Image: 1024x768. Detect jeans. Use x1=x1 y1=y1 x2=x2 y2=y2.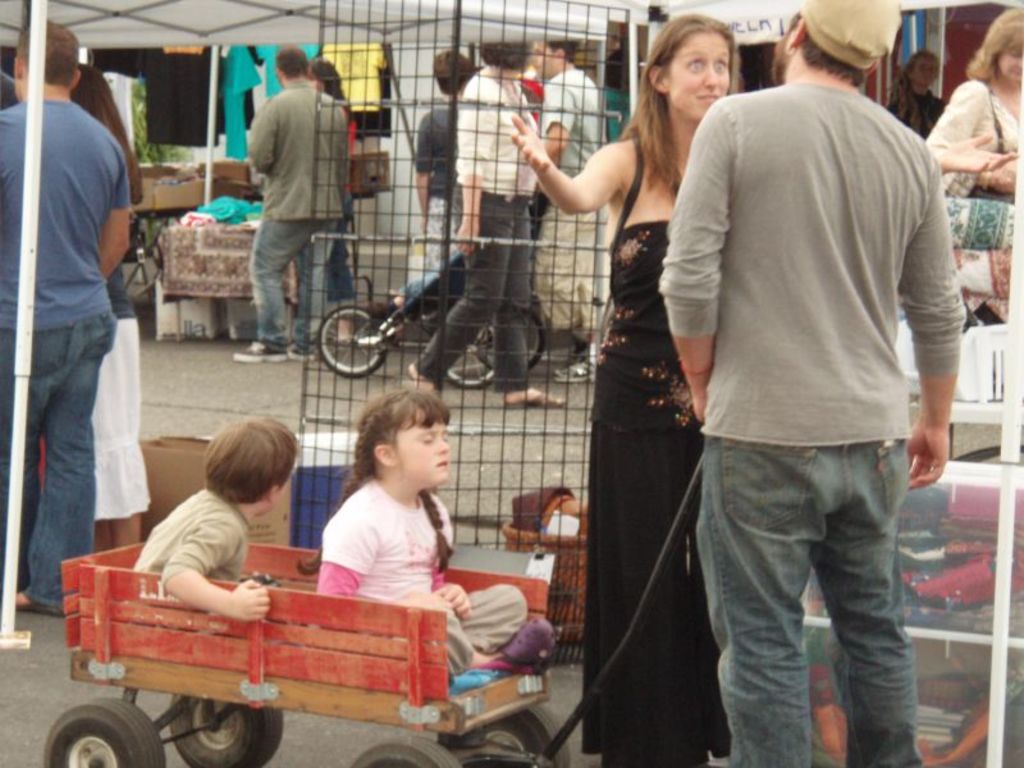
x1=417 y1=195 x2=532 y2=392.
